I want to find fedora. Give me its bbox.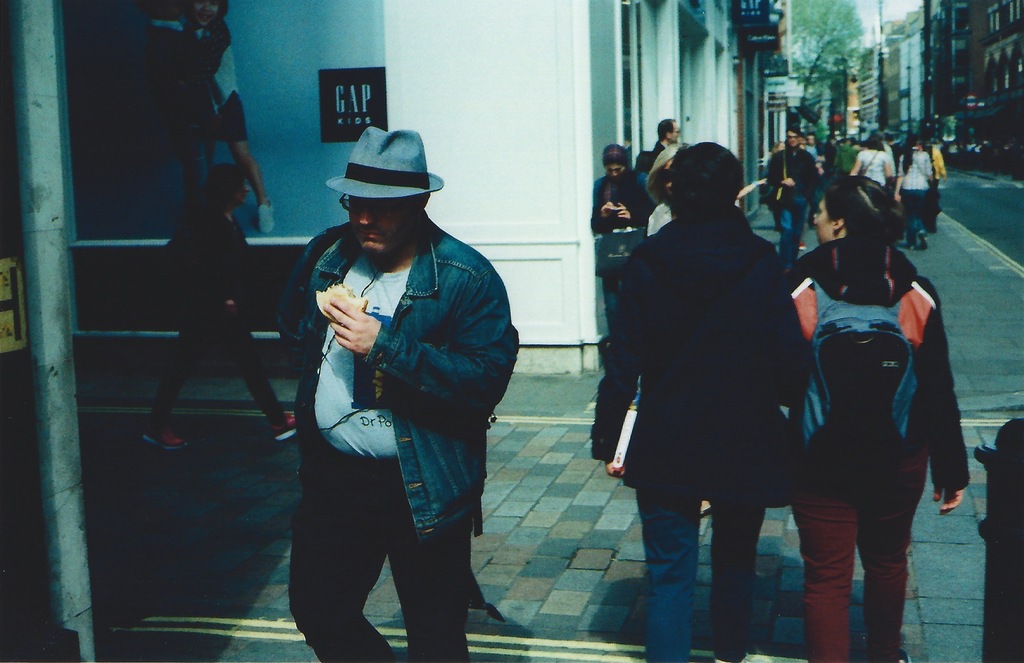
bbox=[322, 127, 446, 202].
